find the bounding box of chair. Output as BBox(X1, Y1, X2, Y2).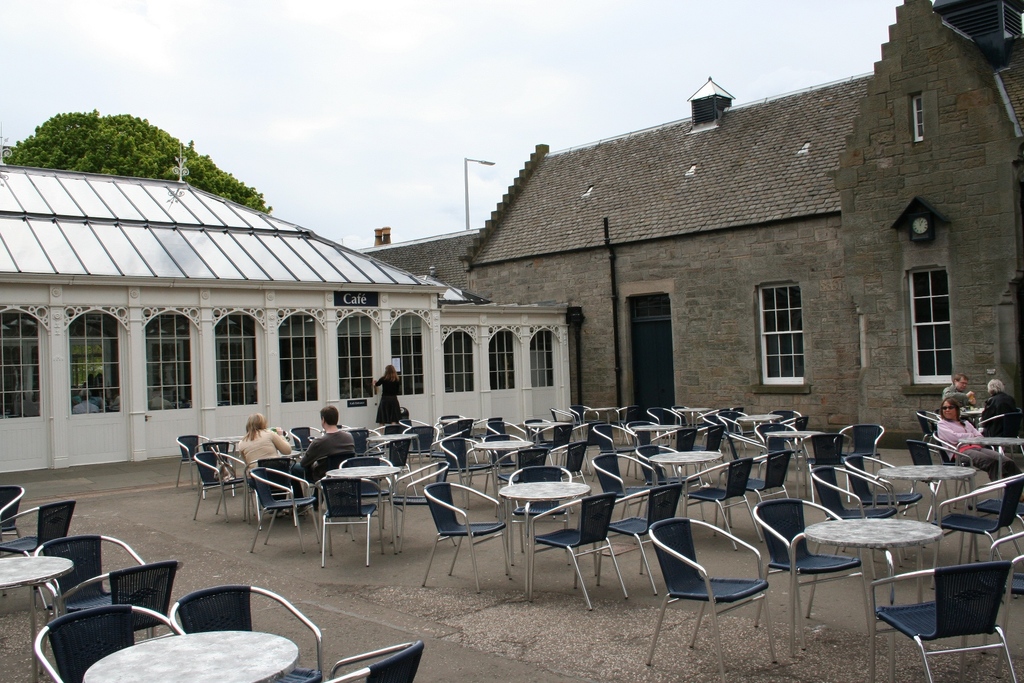
BBox(591, 421, 639, 477).
